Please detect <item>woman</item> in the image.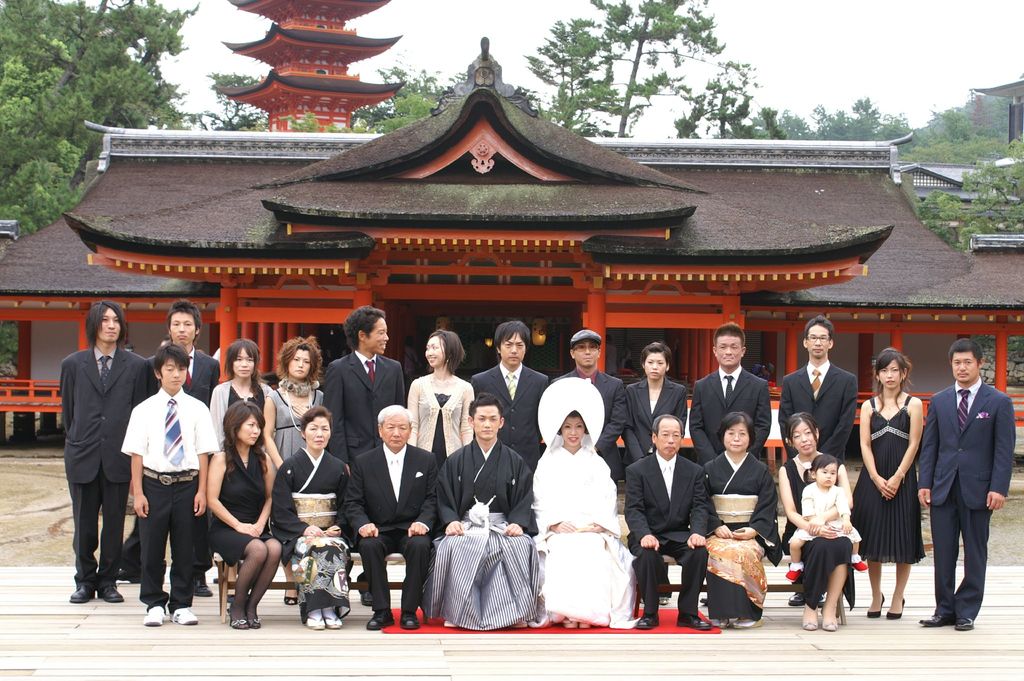
<region>851, 354, 925, 618</region>.
